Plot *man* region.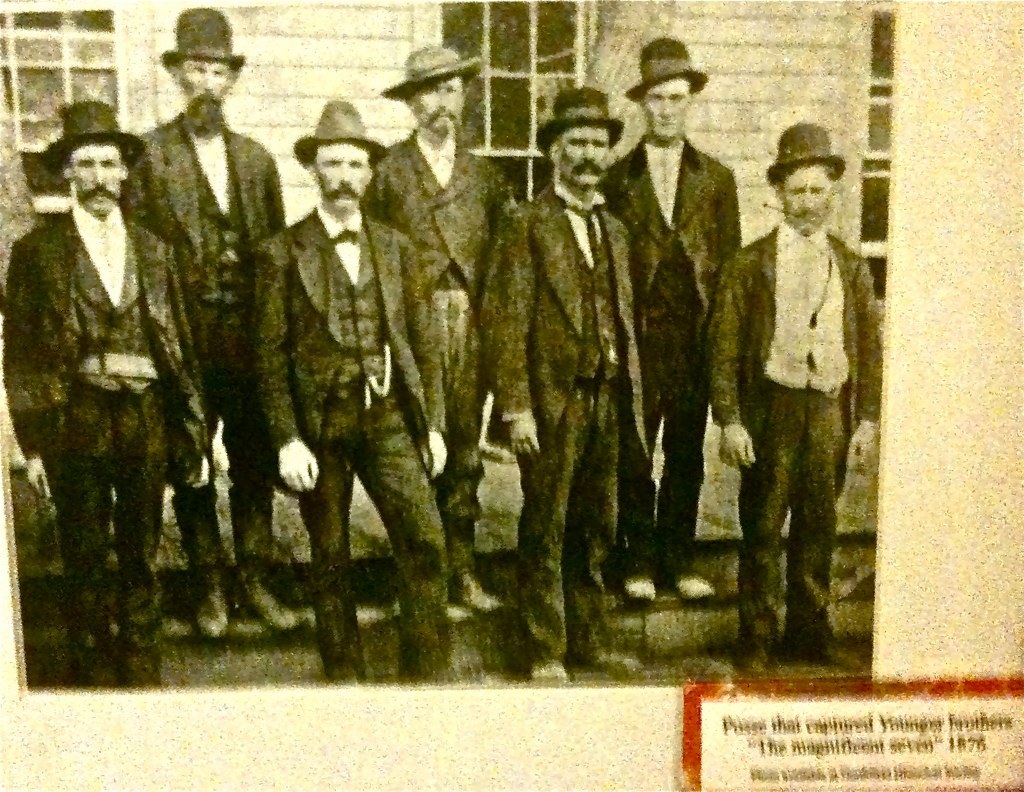
Plotted at (725,115,879,669).
